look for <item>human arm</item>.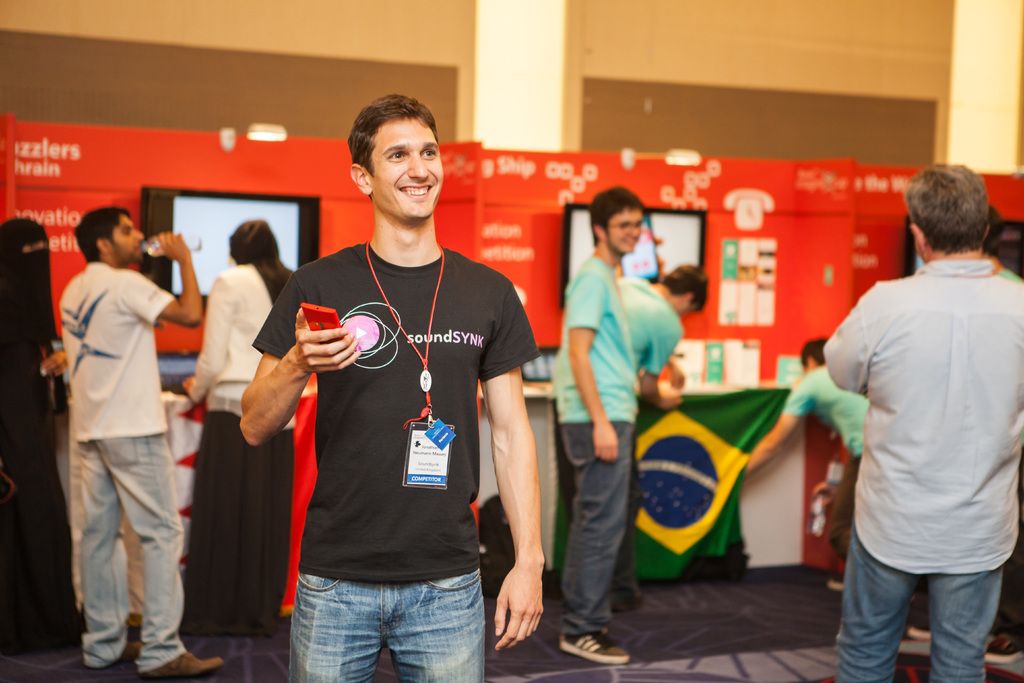
Found: [33, 339, 74, 383].
